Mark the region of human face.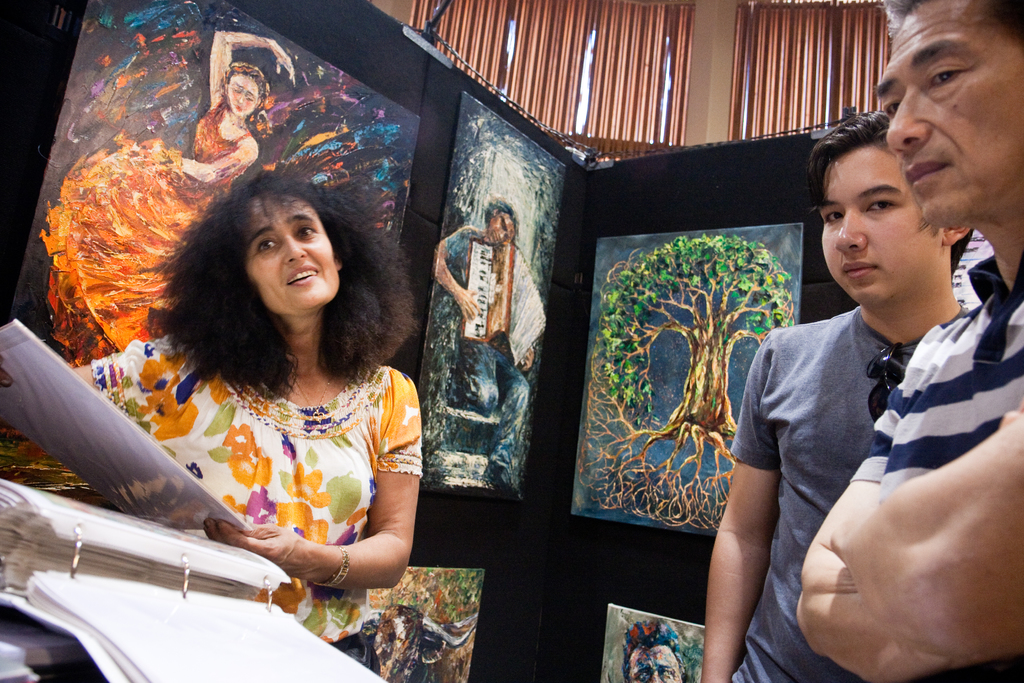
Region: [x1=228, y1=74, x2=260, y2=119].
